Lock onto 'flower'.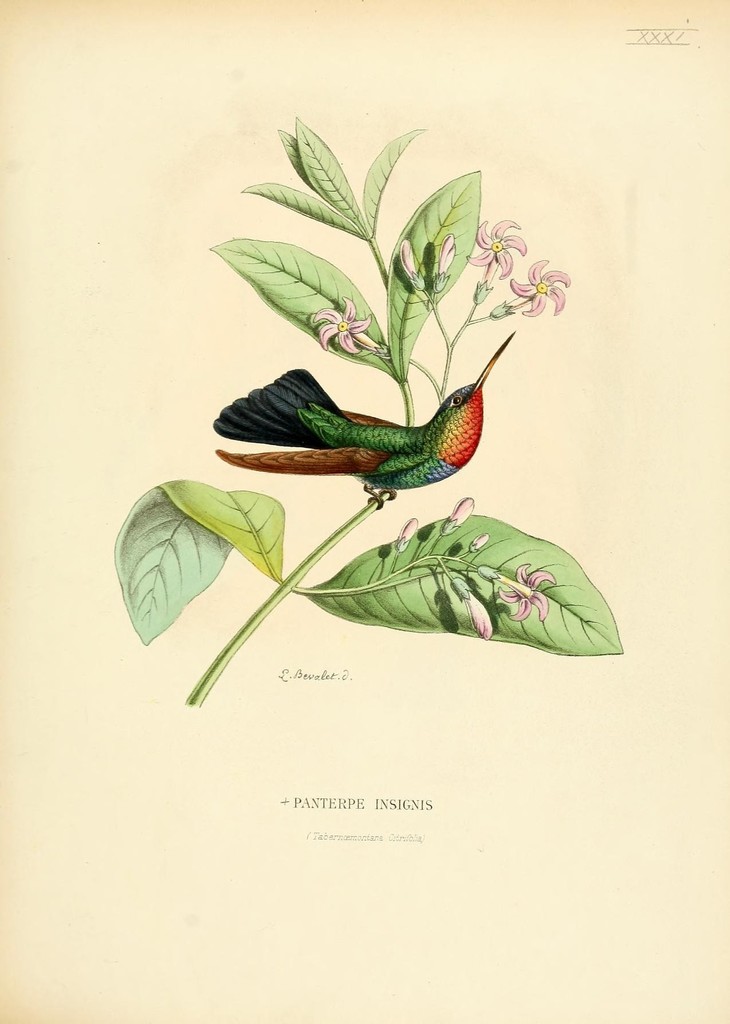
Locked: pyautogui.locateOnScreen(311, 300, 371, 359).
